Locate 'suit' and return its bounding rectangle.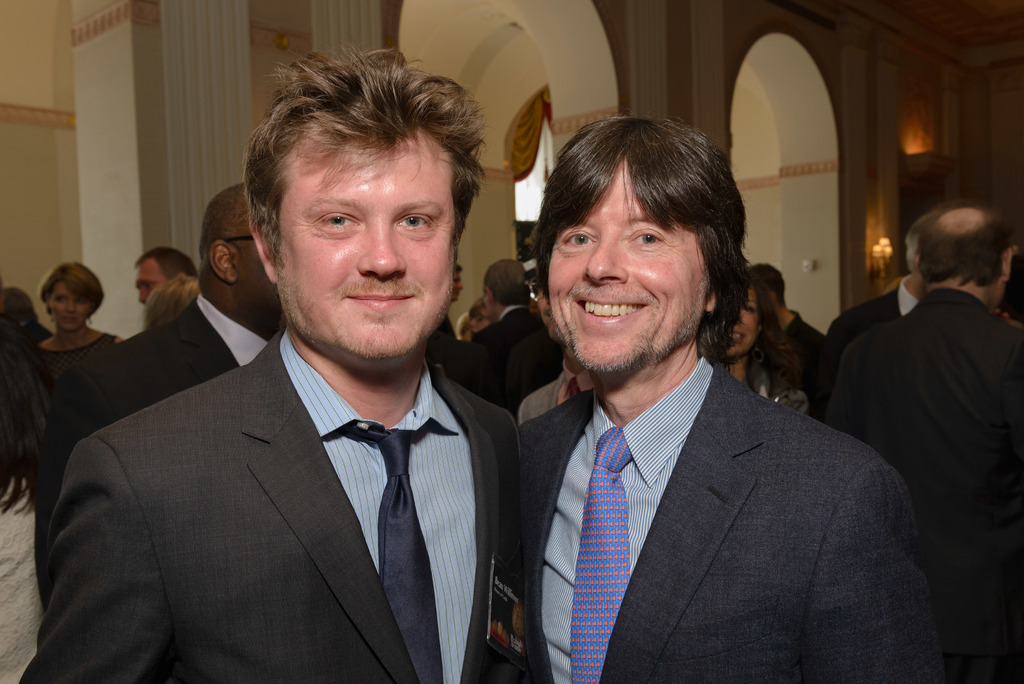
(483,305,566,361).
